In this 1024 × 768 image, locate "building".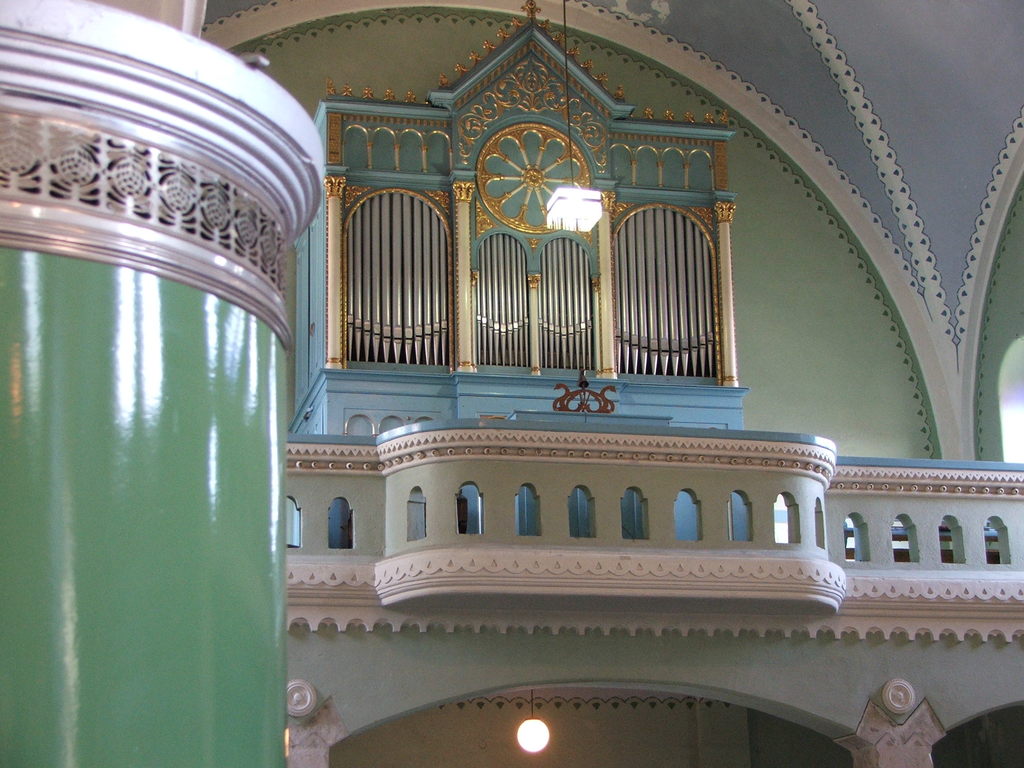
Bounding box: rect(0, 1, 1023, 767).
